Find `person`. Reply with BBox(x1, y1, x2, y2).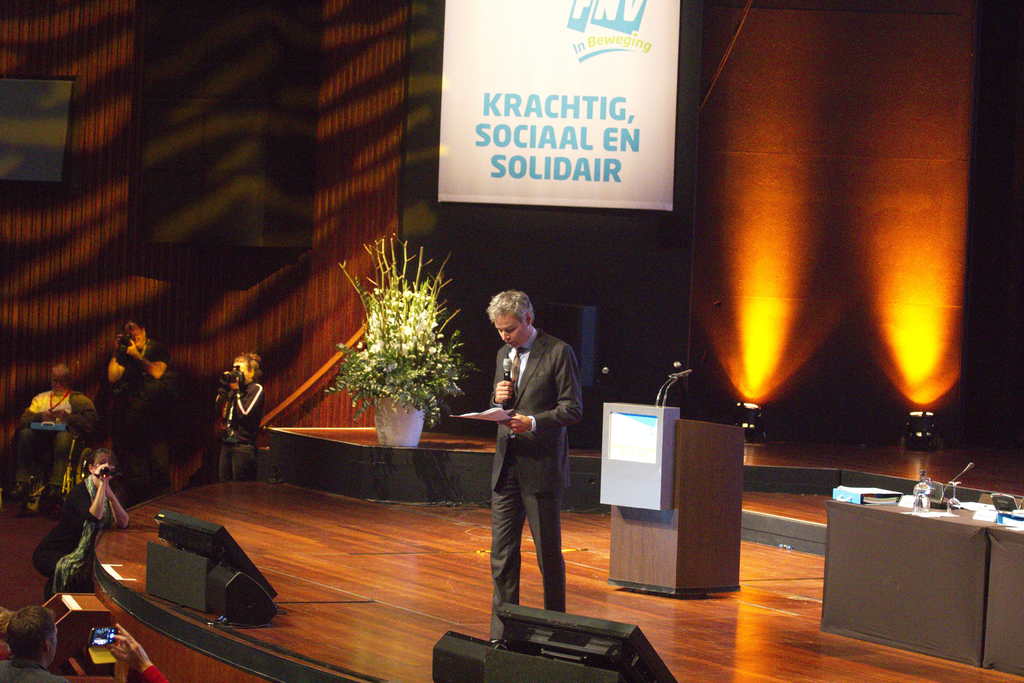
BBox(1, 598, 172, 682).
